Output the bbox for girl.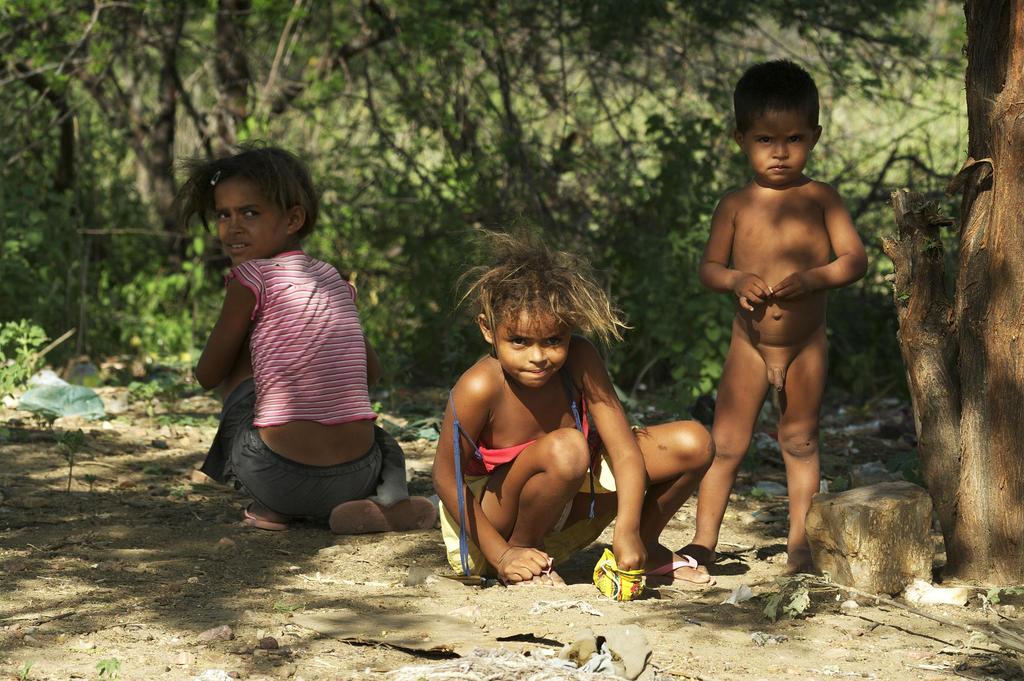
select_region(165, 131, 436, 536).
